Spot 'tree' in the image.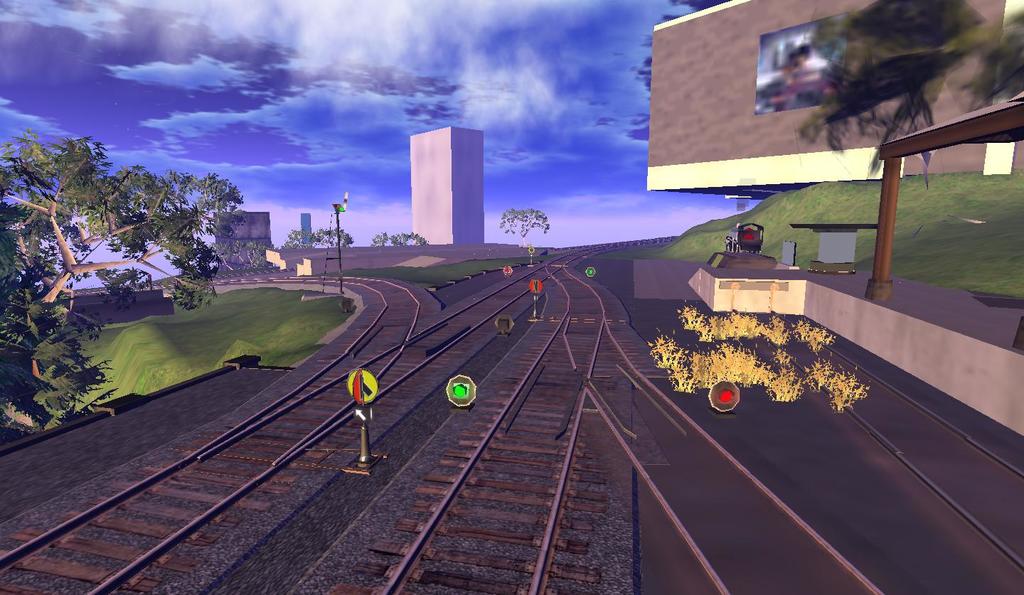
'tree' found at BBox(388, 234, 428, 247).
